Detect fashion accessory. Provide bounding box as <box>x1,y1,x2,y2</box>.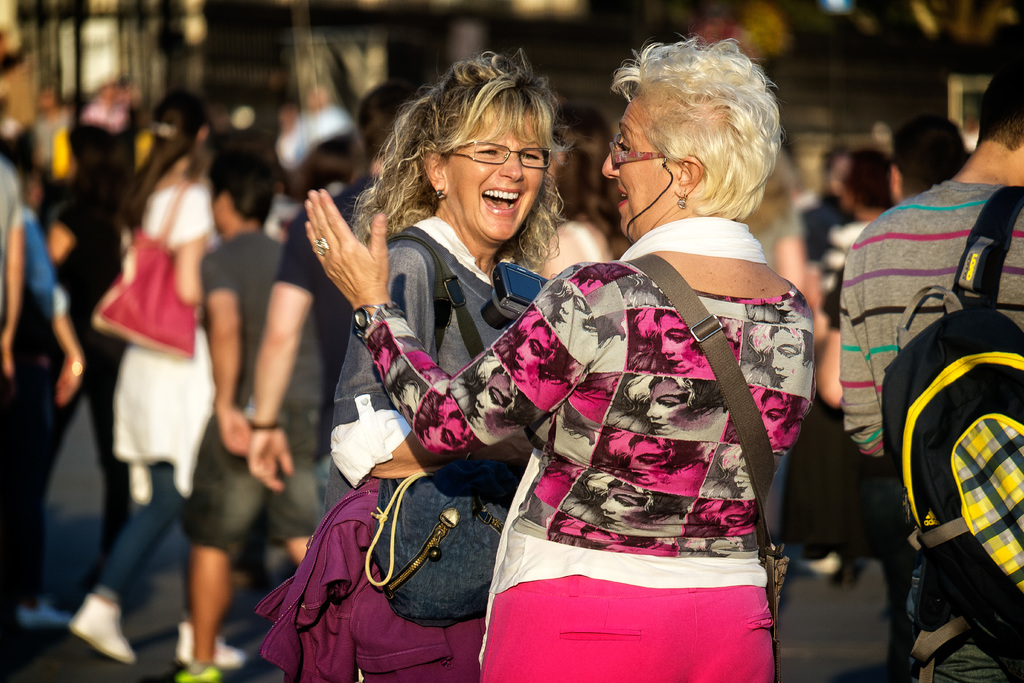
<box>438,189,449,204</box>.
